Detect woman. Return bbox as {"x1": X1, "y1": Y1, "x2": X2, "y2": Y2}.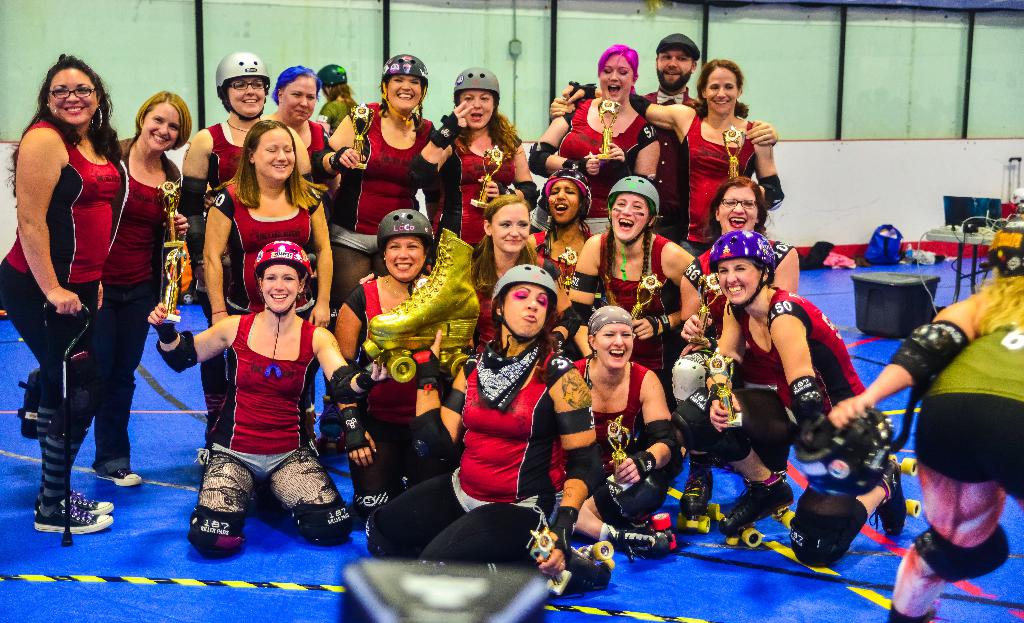
{"x1": 686, "y1": 225, "x2": 906, "y2": 563}.
